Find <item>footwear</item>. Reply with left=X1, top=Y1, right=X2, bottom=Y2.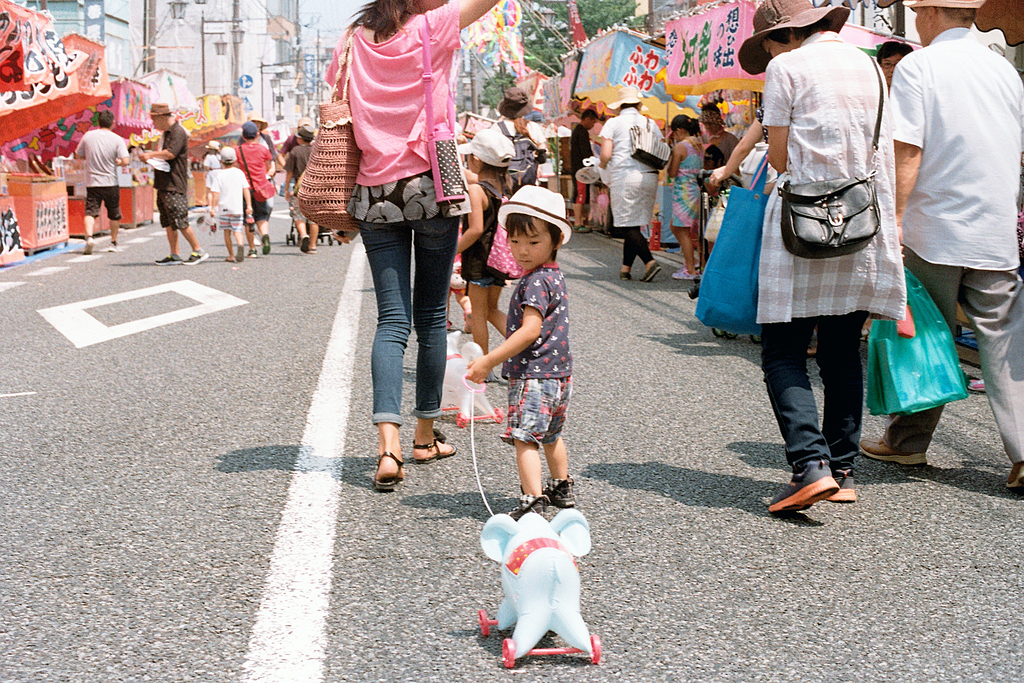
left=182, top=250, right=207, bottom=263.
